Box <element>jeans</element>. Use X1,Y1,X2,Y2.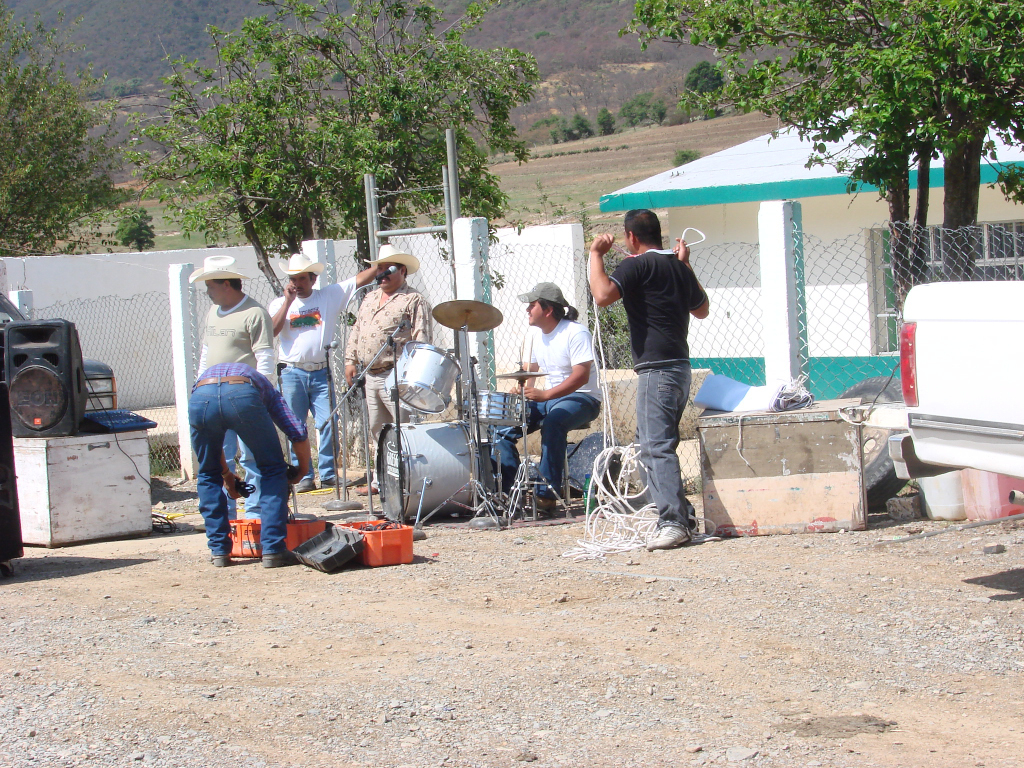
630,362,692,528.
